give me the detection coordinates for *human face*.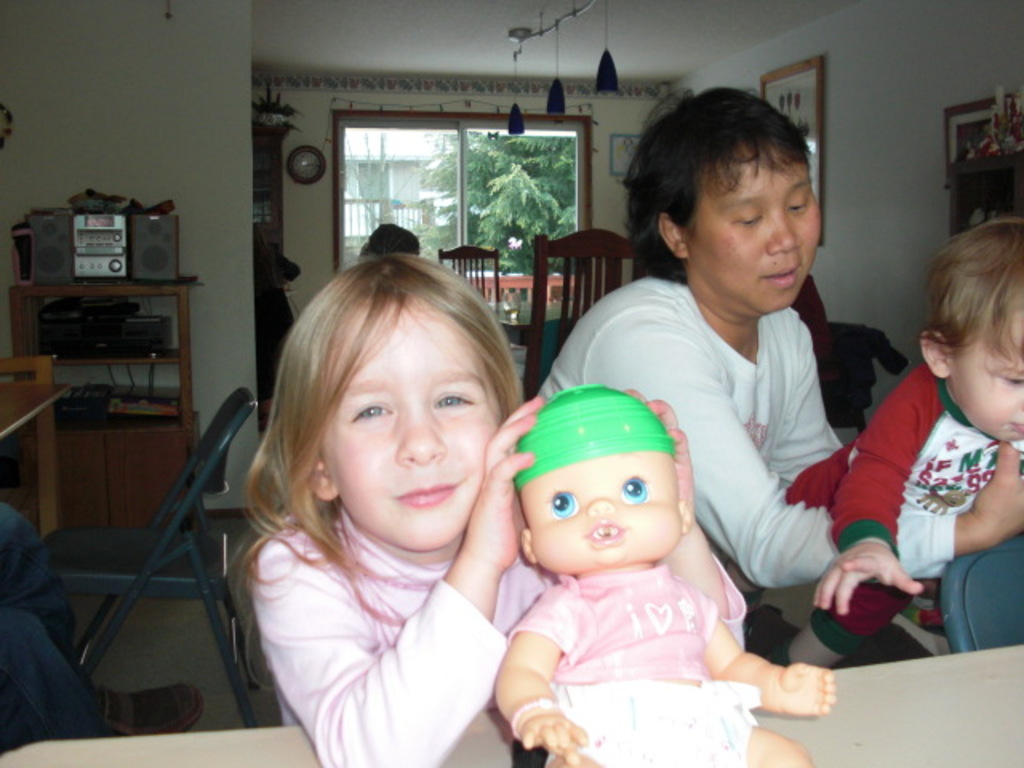
left=944, top=299, right=1022, bottom=445.
